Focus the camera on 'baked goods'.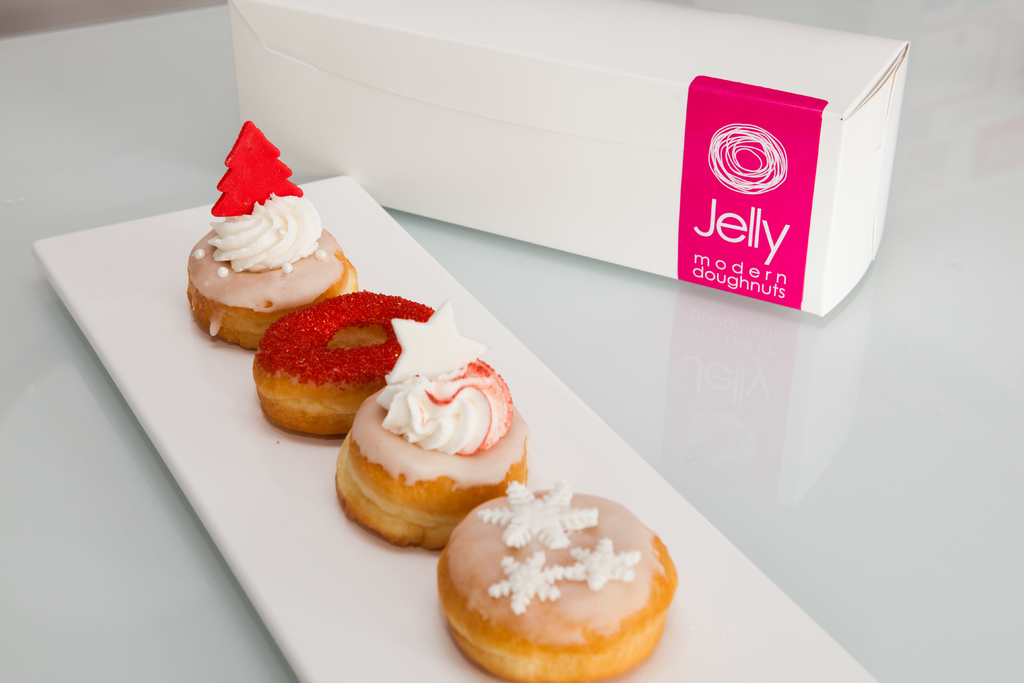
Focus region: {"left": 250, "top": 287, "right": 433, "bottom": 436}.
